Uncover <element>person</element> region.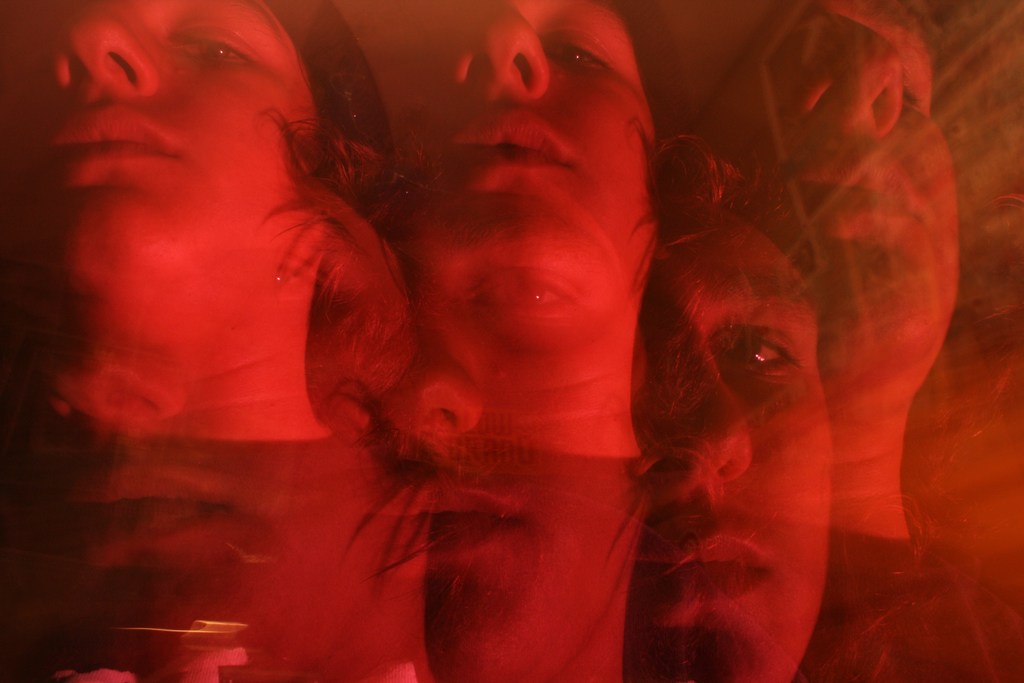
Uncovered: pyautogui.locateOnScreen(689, 0, 1023, 682).
